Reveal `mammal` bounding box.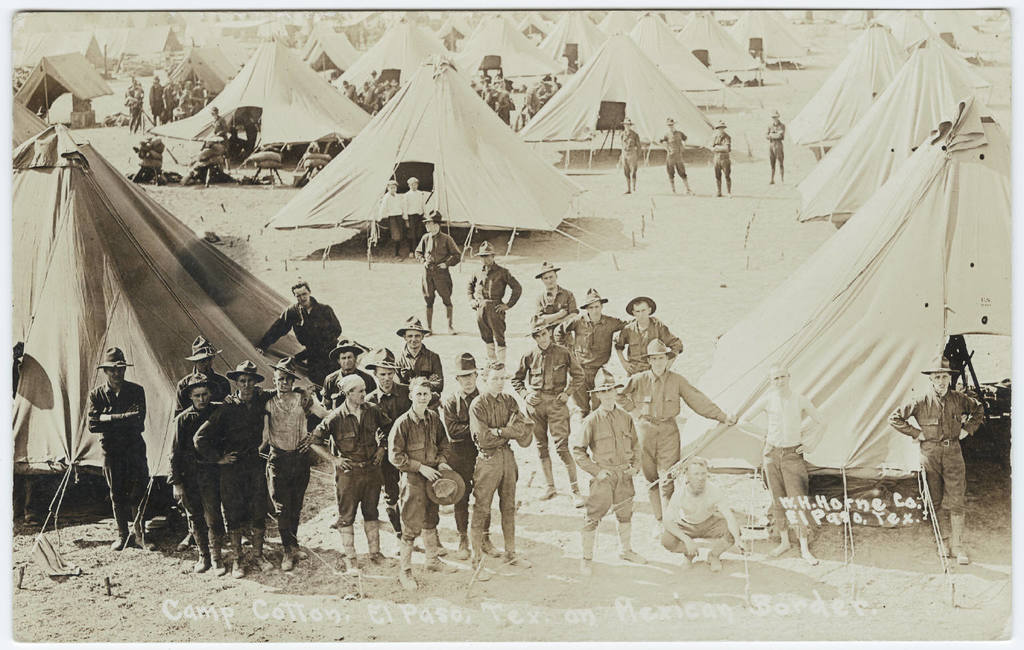
Revealed: Rect(507, 317, 581, 506).
